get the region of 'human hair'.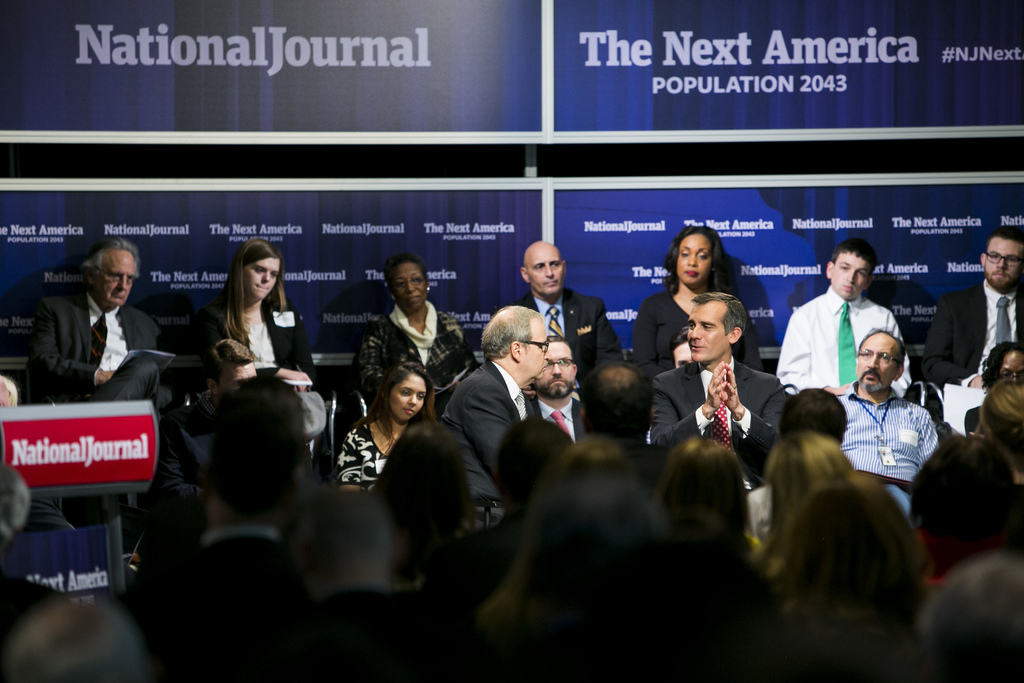
(left=488, top=306, right=540, bottom=363).
